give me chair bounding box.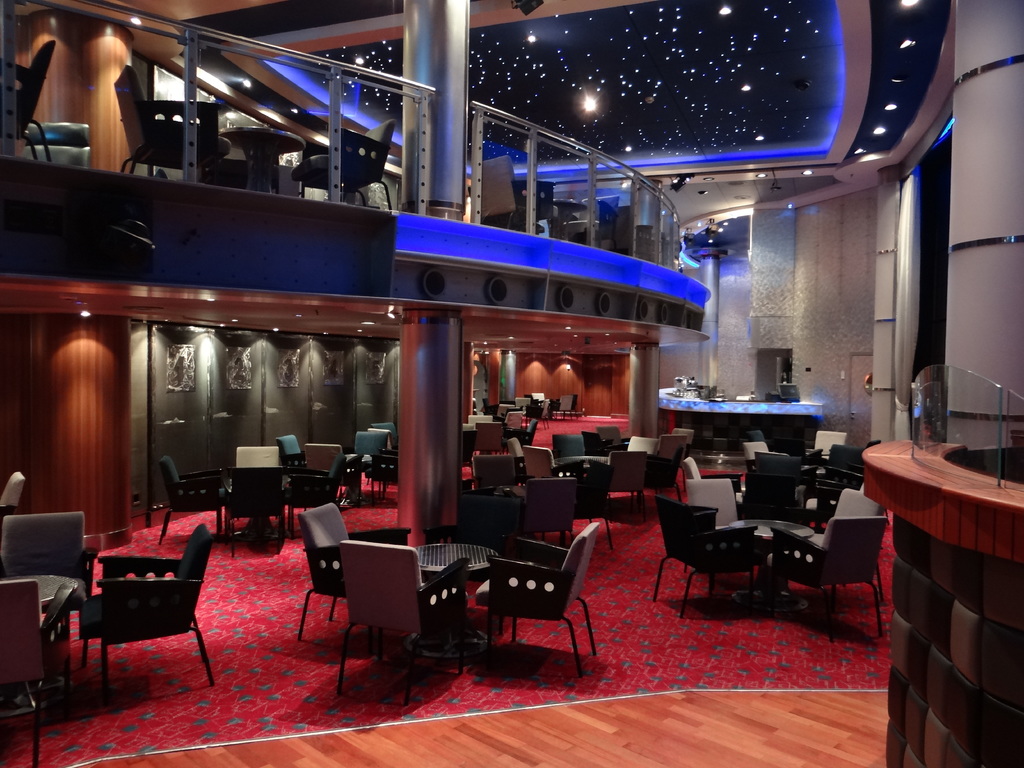
rect(525, 480, 572, 549).
